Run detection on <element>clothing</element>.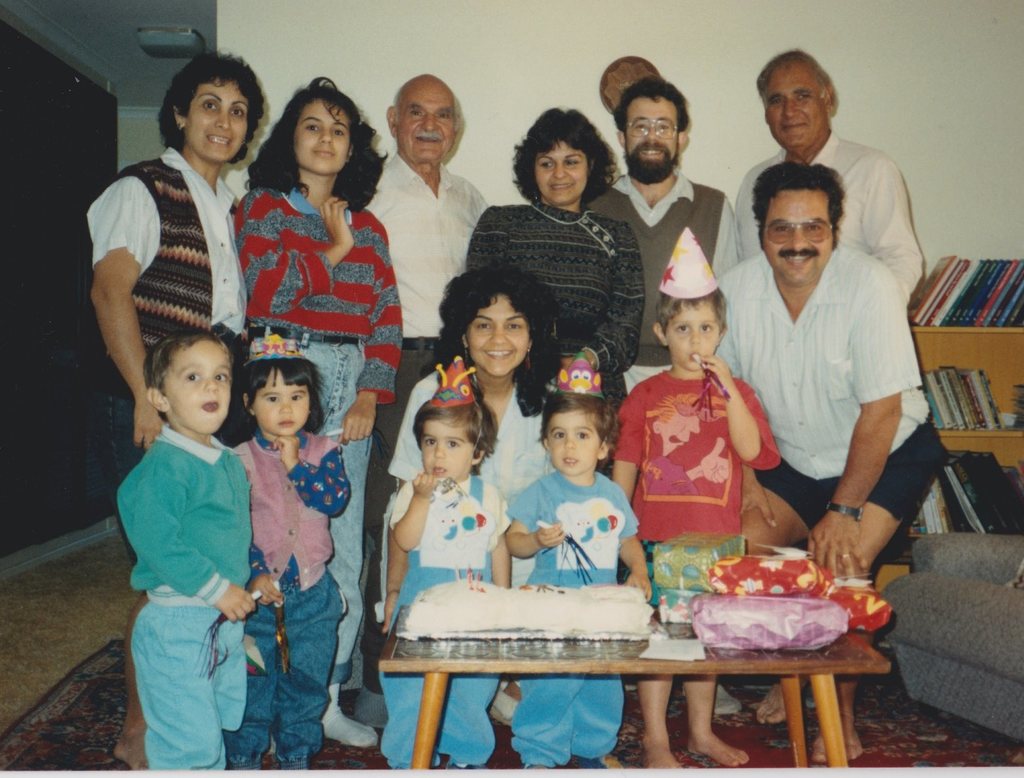
Result: 85/139/247/518.
